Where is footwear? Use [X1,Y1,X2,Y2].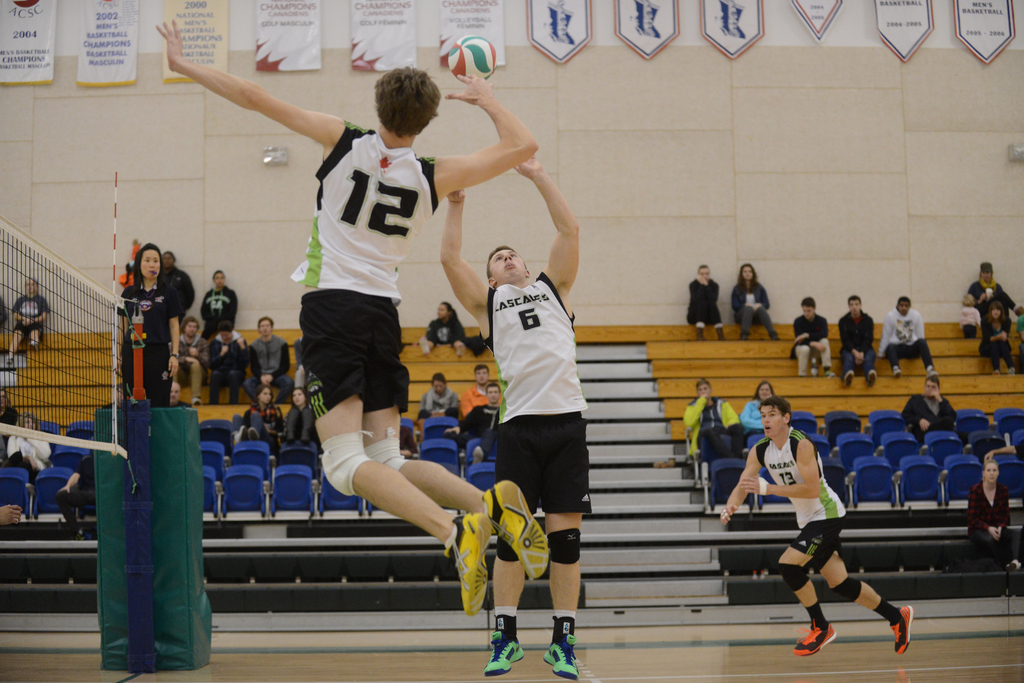
[993,369,999,378].
